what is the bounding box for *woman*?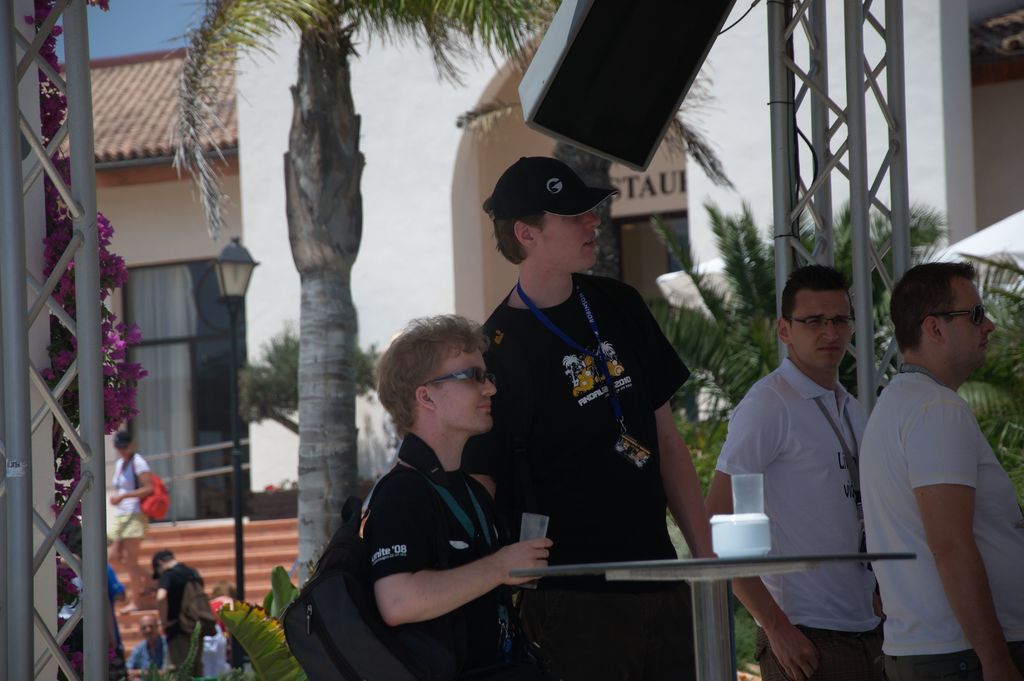
<bbox>209, 575, 240, 639</bbox>.
